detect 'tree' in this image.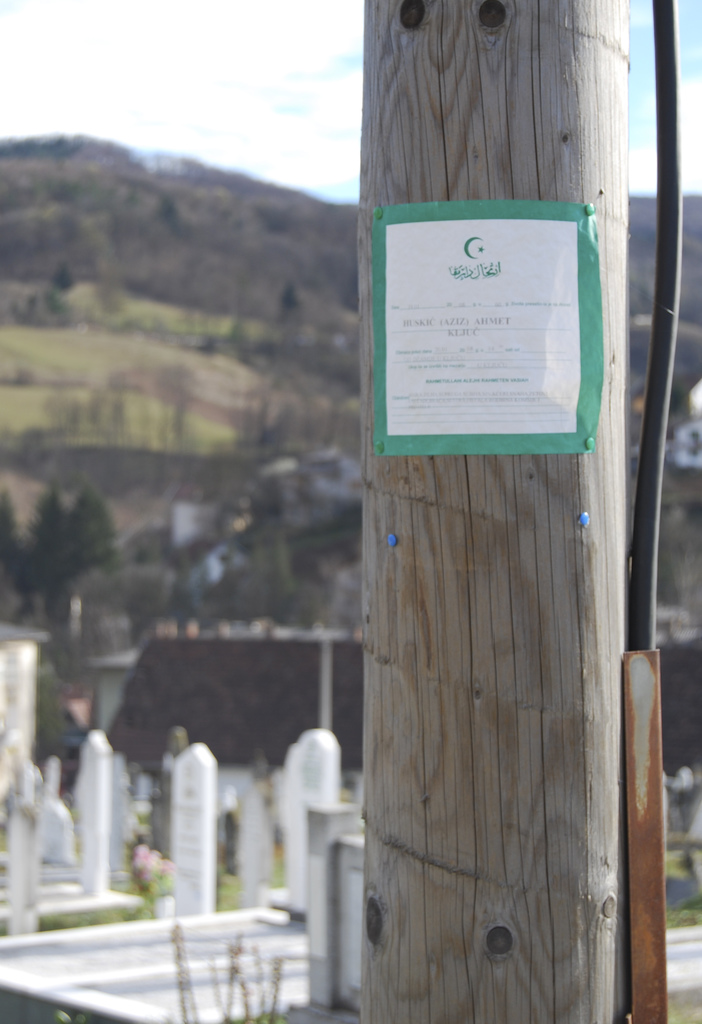
Detection: locate(67, 483, 134, 607).
